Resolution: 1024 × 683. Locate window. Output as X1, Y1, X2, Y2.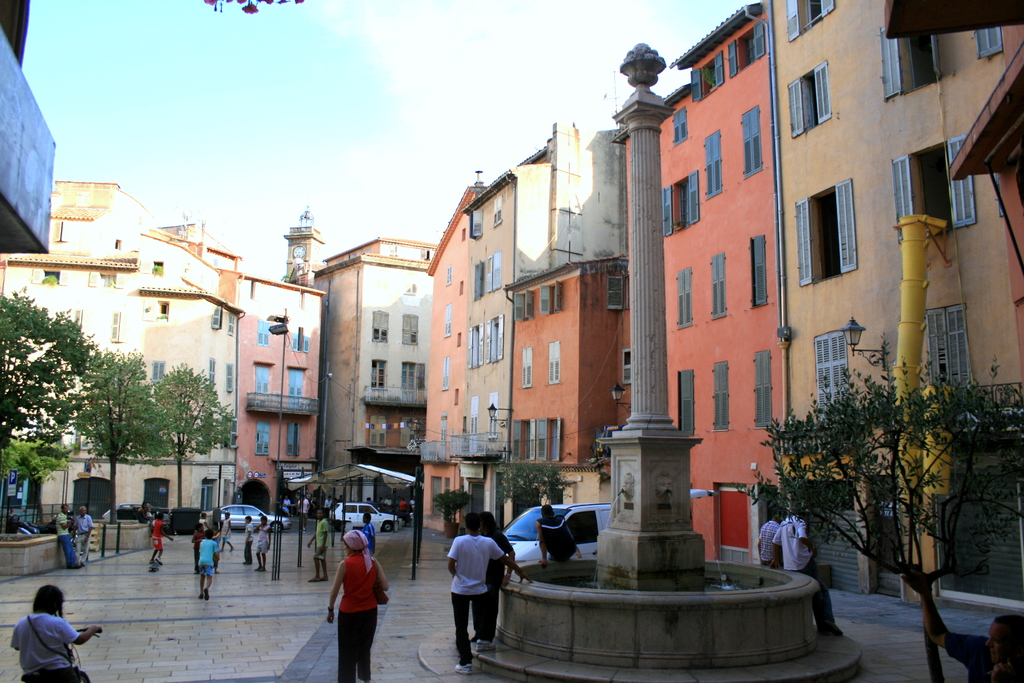
541, 416, 561, 461.
